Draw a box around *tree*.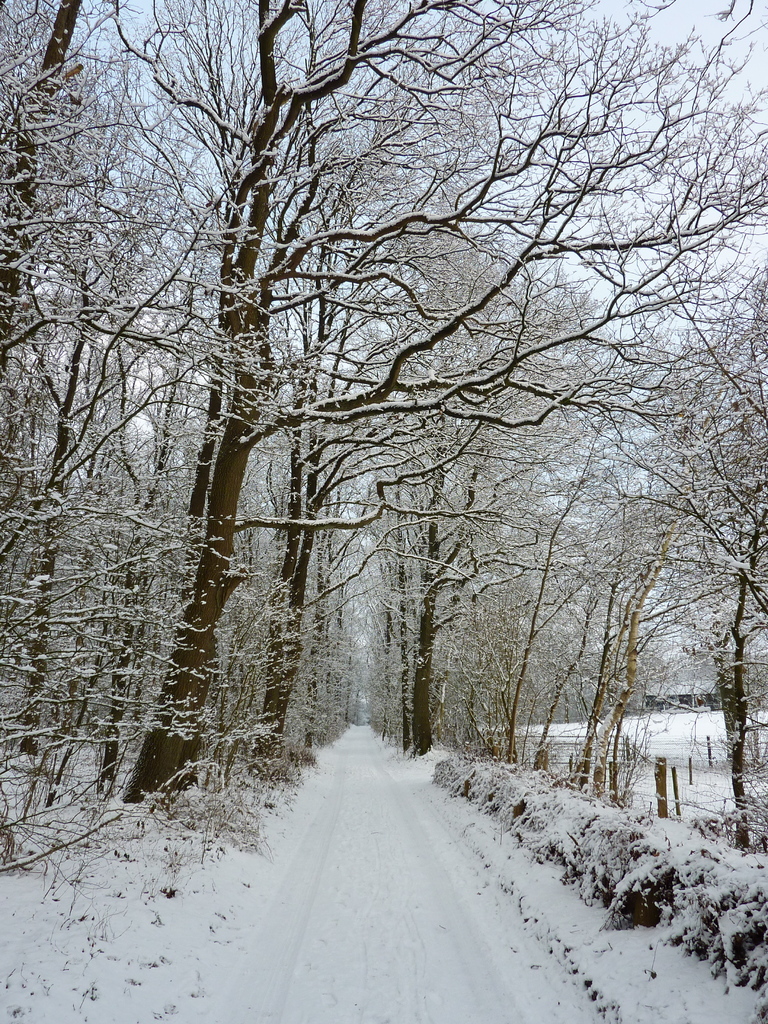
rect(122, 0, 767, 808).
